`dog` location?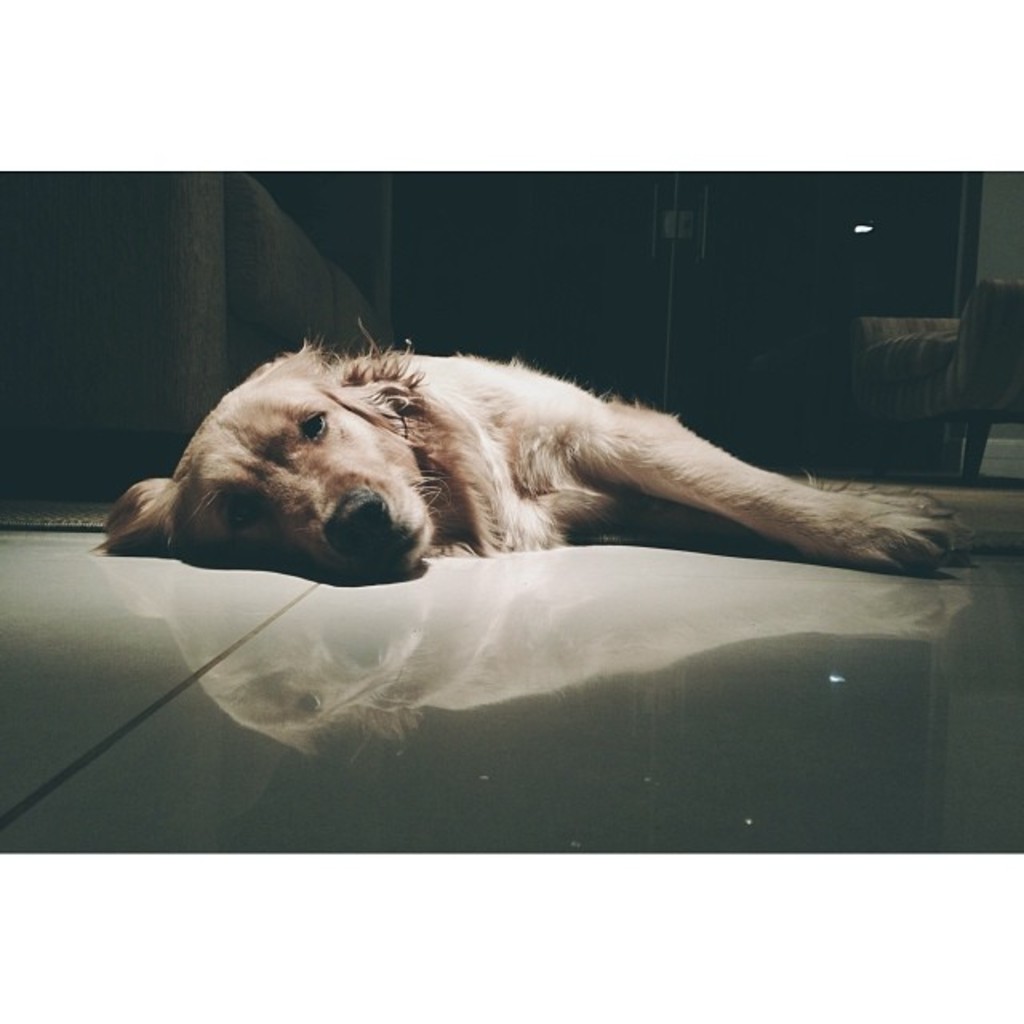
region(86, 317, 974, 582)
